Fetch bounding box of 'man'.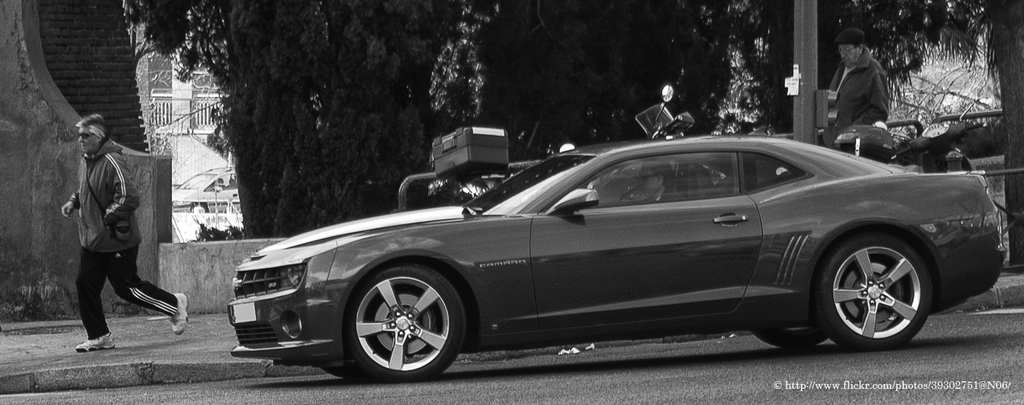
Bbox: <region>834, 34, 886, 147</region>.
